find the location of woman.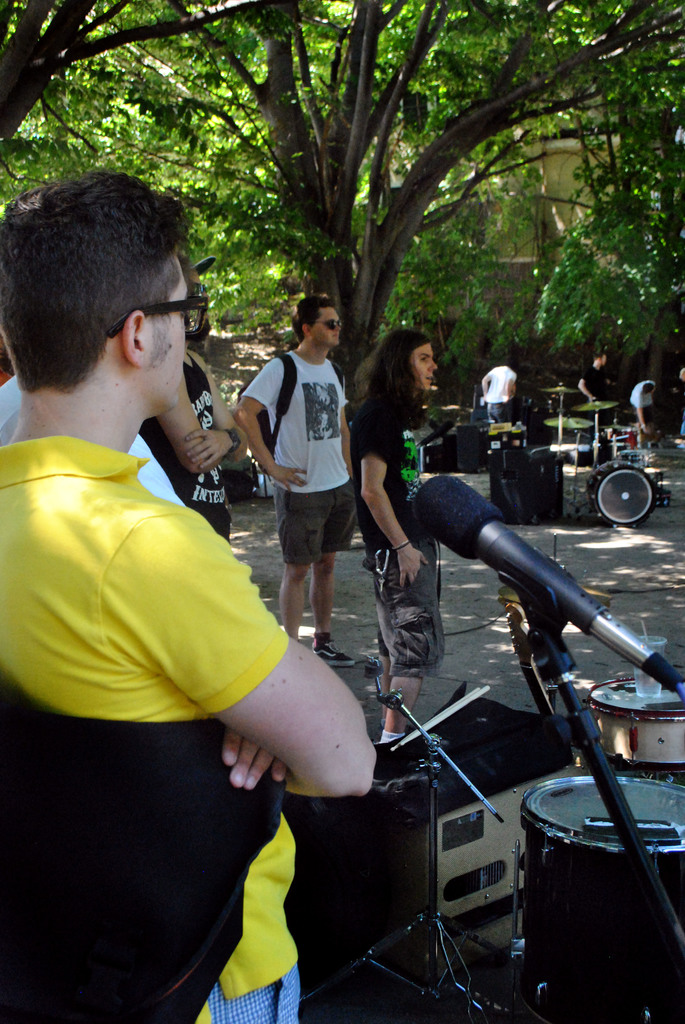
Location: l=343, t=326, r=461, b=595.
